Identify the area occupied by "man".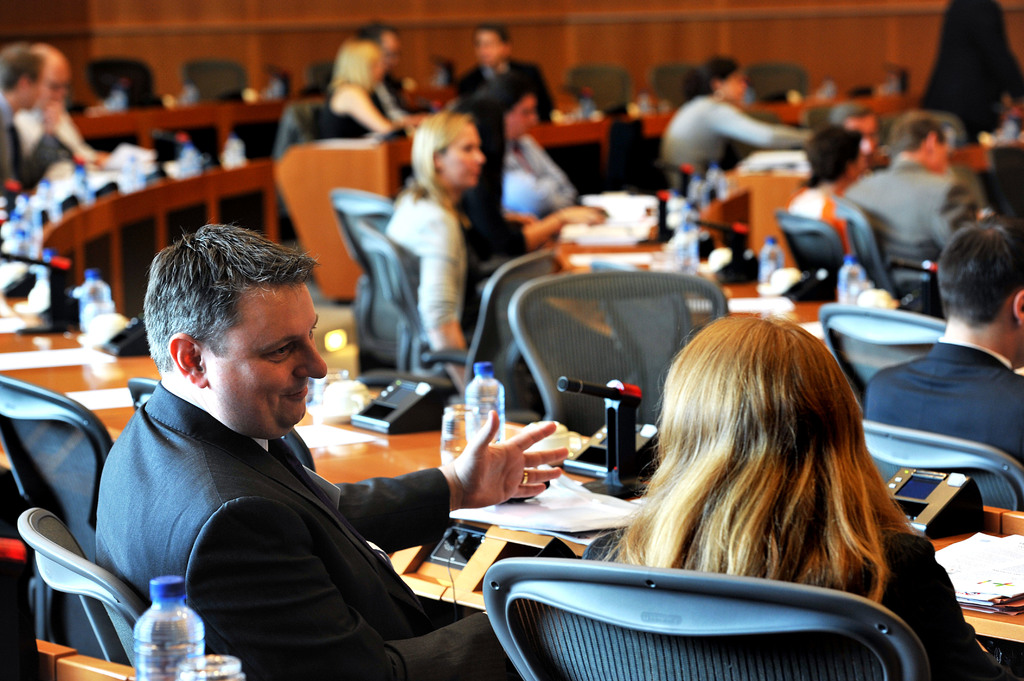
Area: bbox=[465, 77, 586, 206].
